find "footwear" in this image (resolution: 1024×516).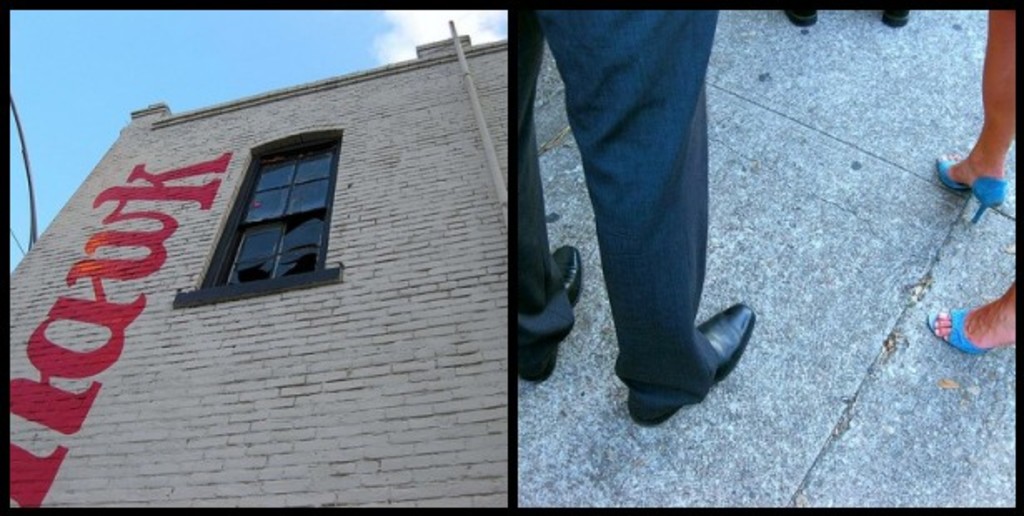
bbox=[516, 241, 584, 380].
